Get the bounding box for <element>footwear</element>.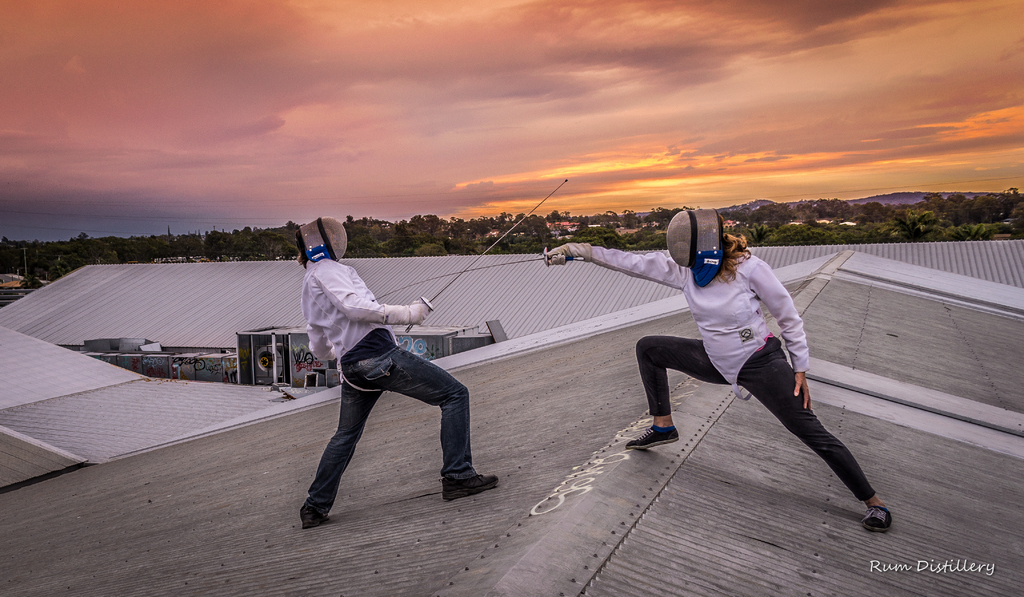
(left=624, top=428, right=682, bottom=450).
